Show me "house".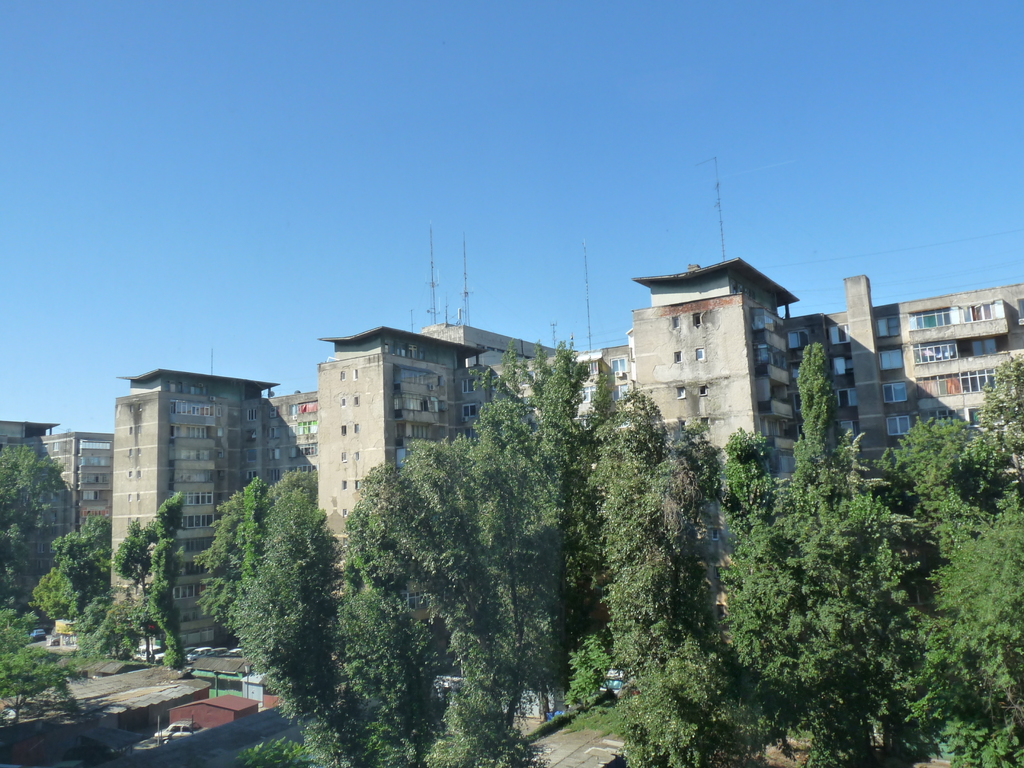
"house" is here: (308,311,547,604).
